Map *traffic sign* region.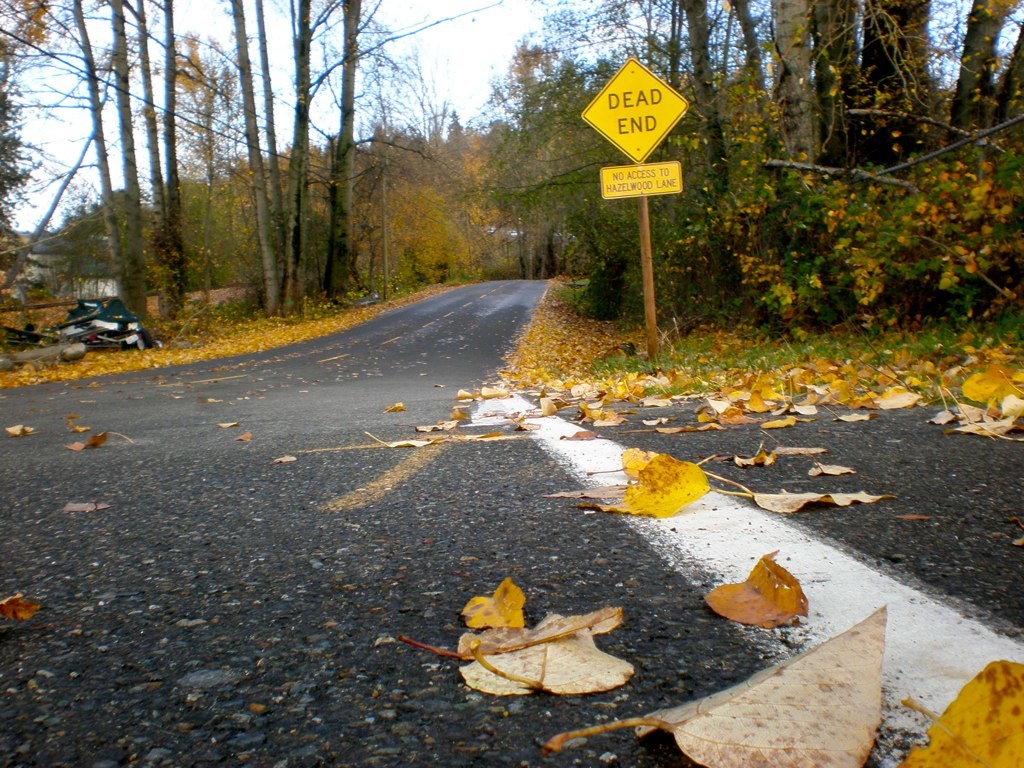
Mapped to 575/58/697/227.
